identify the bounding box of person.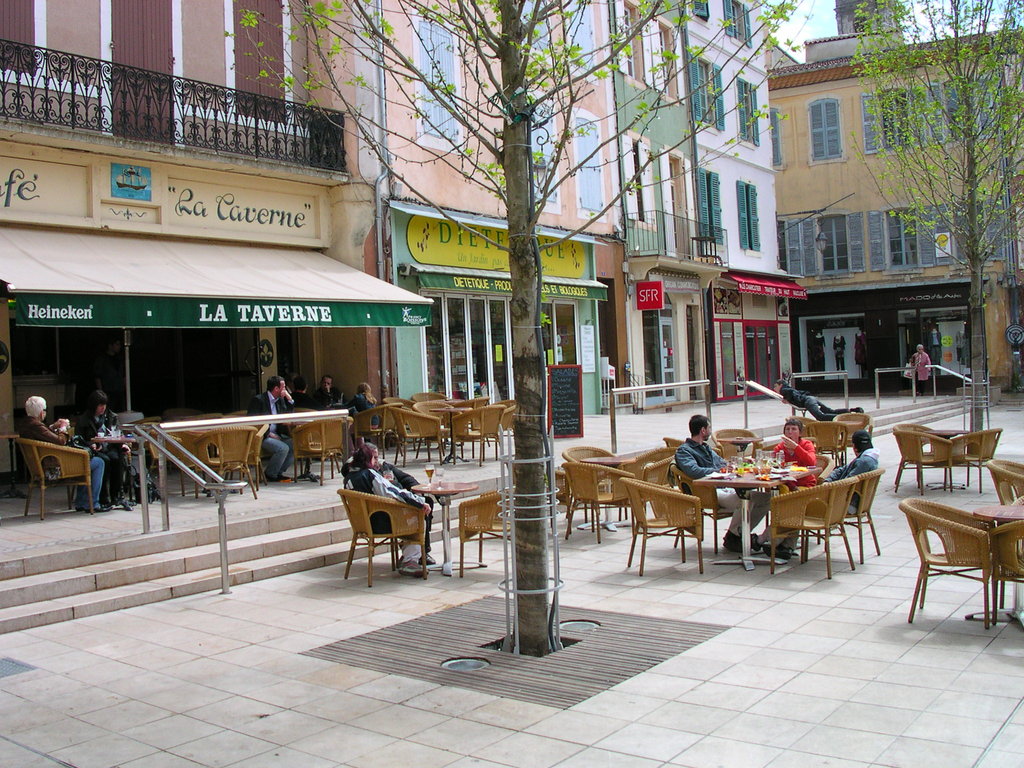
769:421:813:490.
